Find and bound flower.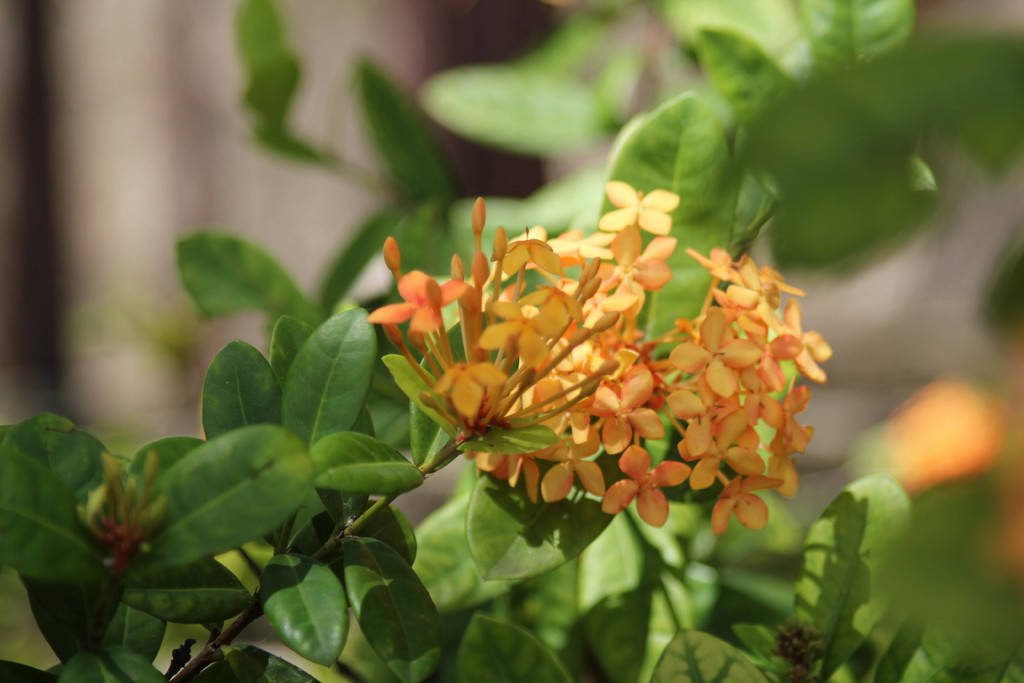
Bound: l=381, t=172, r=805, b=556.
